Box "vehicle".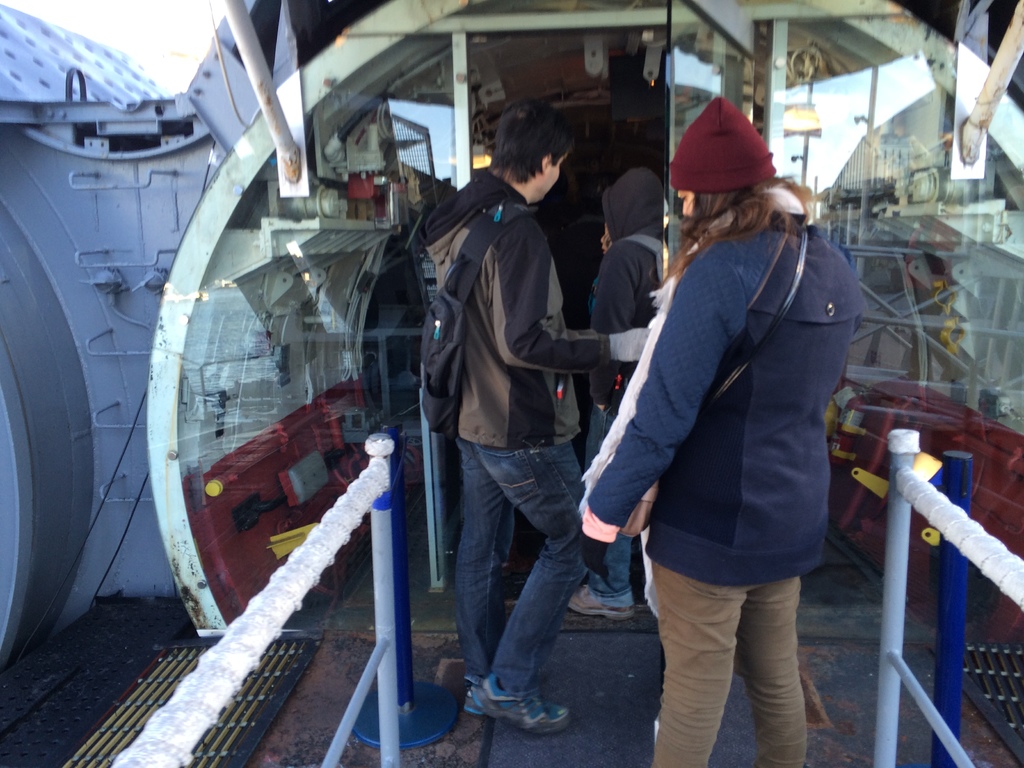
Rect(0, 0, 1023, 767).
